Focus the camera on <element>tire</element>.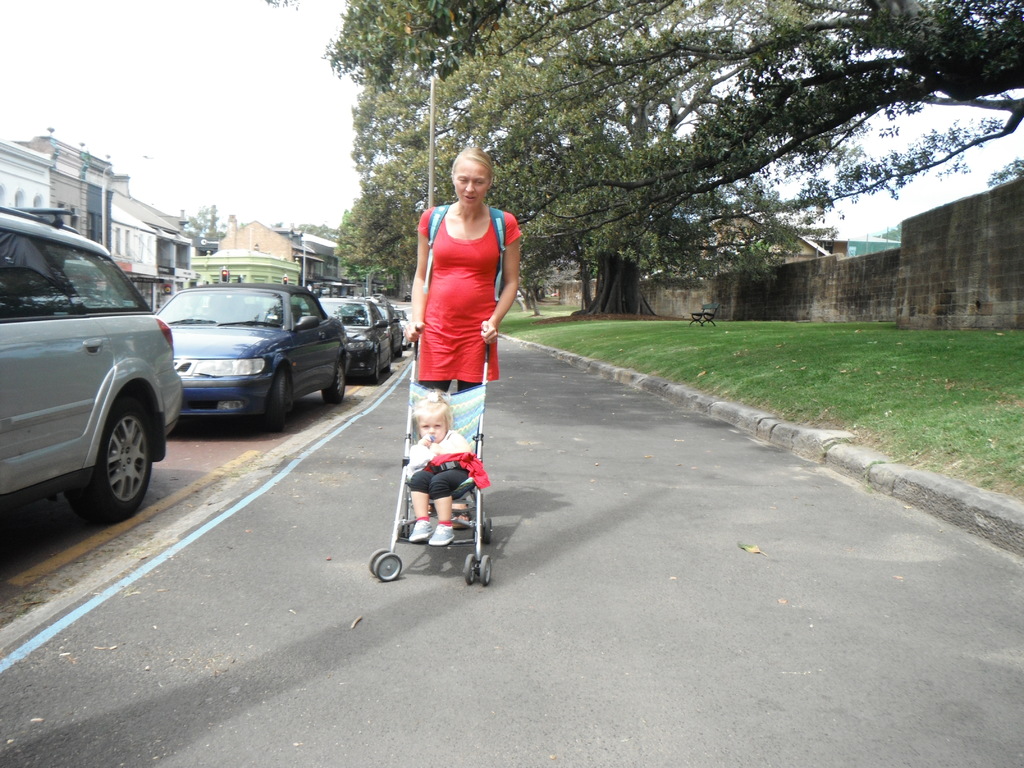
Focus region: bbox=[463, 551, 479, 584].
